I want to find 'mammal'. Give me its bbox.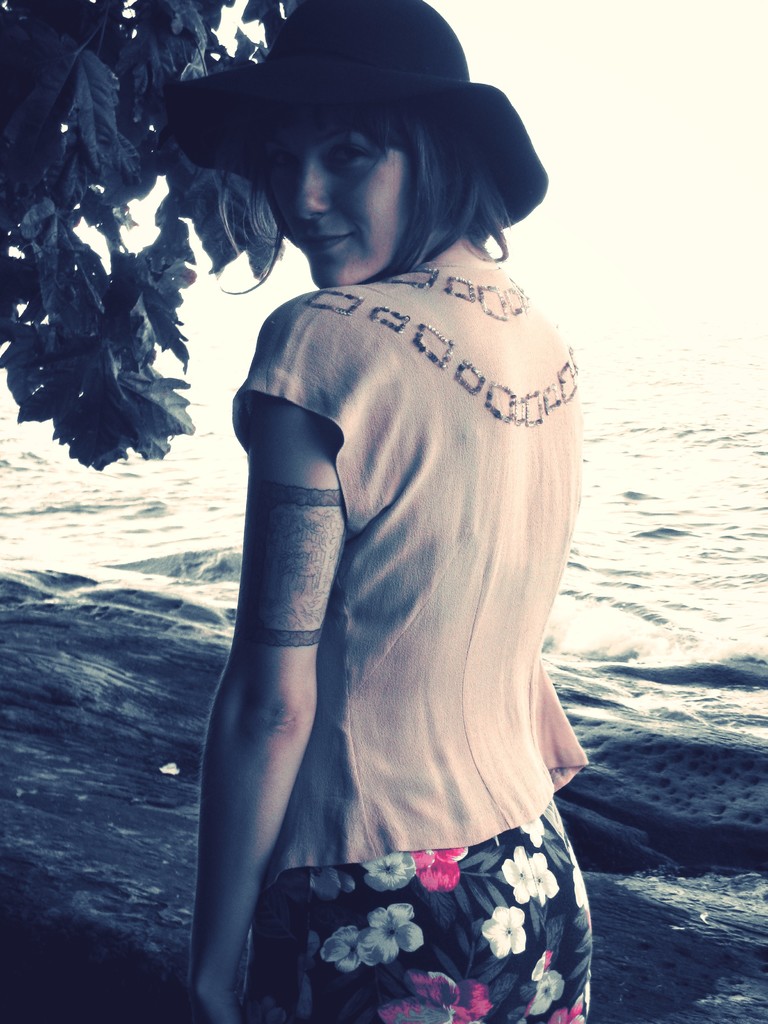
locate(143, 0, 627, 1023).
